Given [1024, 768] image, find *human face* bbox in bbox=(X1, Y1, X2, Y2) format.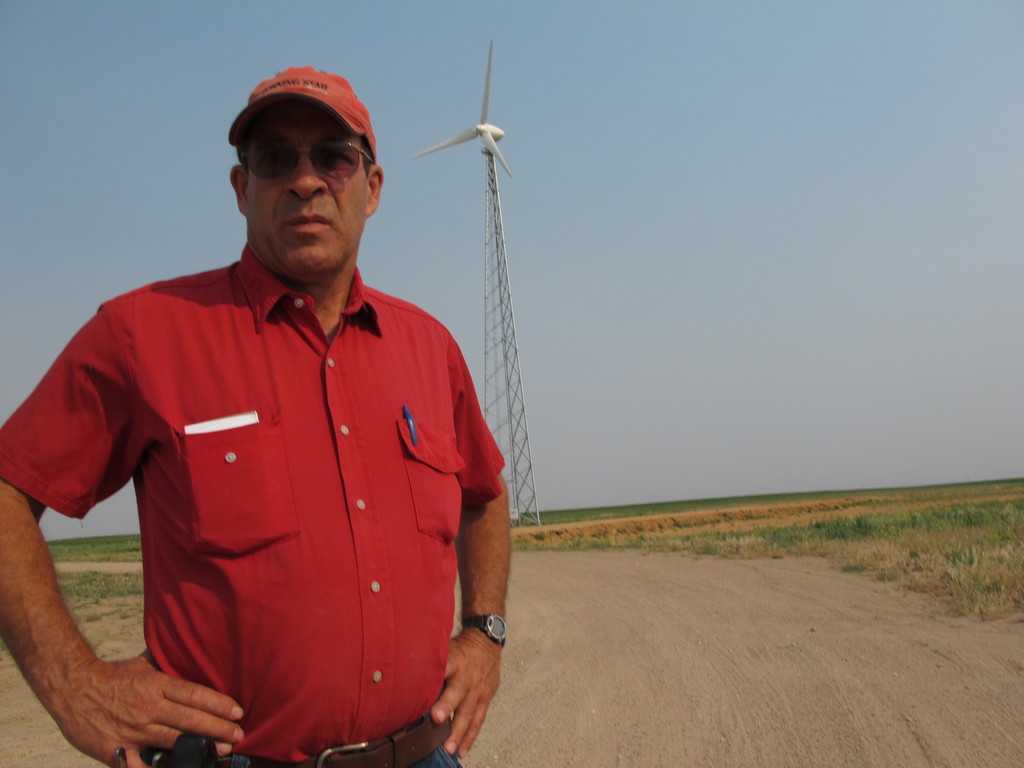
bbox=(245, 104, 370, 278).
